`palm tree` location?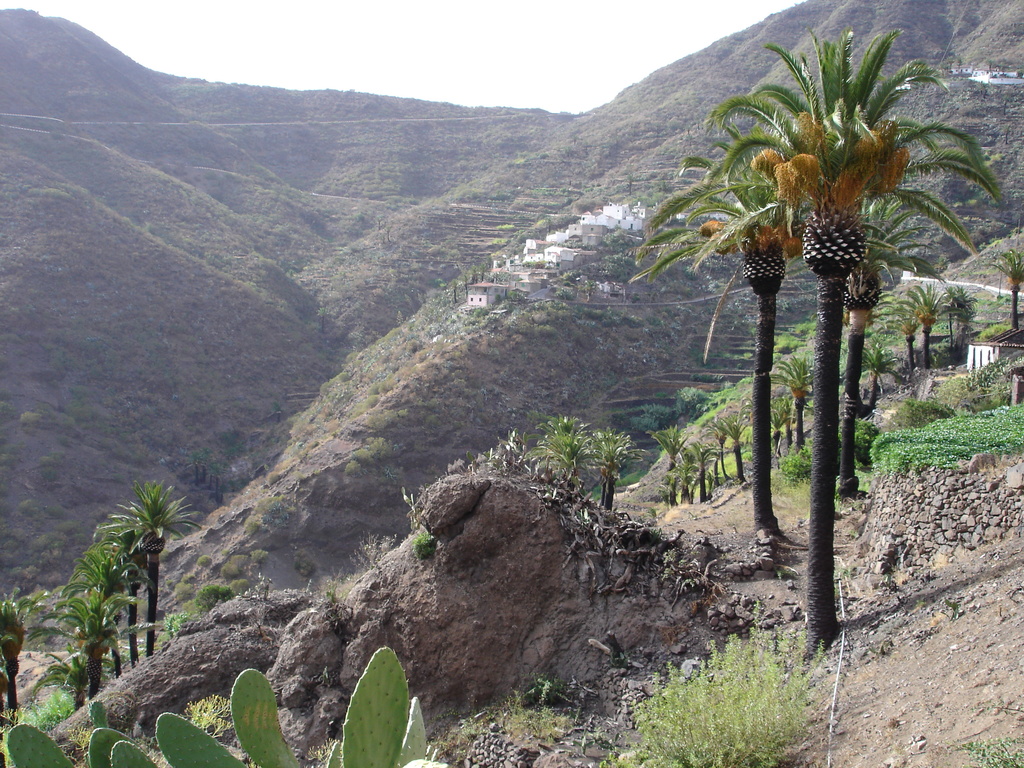
538:419:588:496
